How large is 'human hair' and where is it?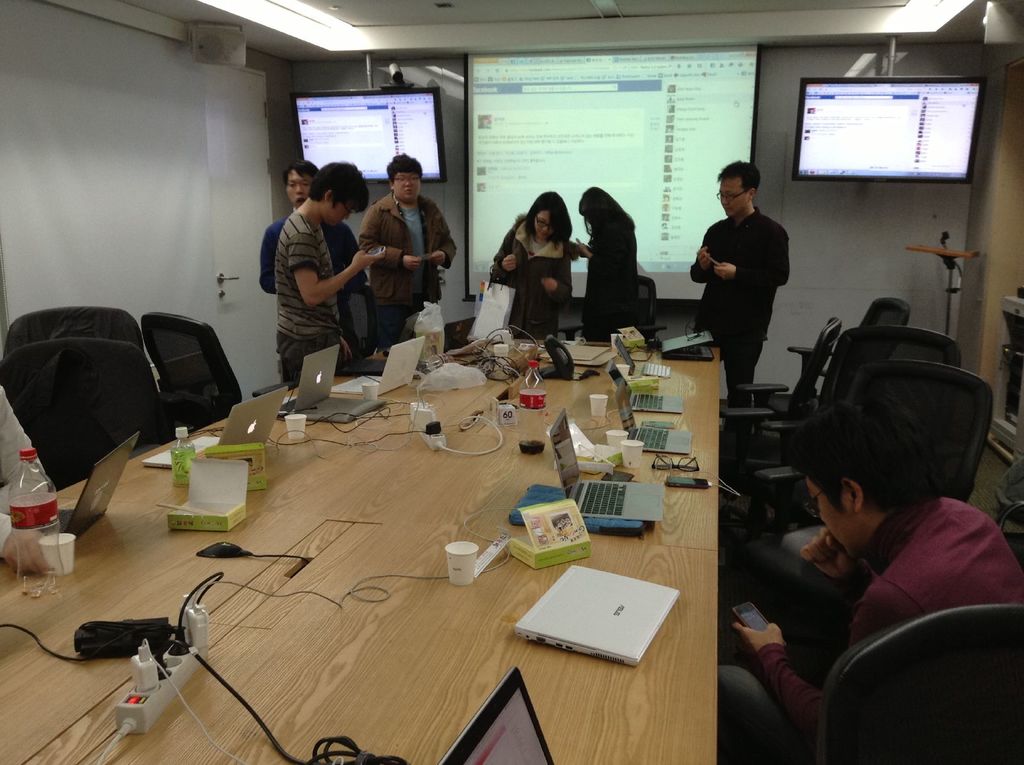
Bounding box: bbox=(785, 392, 940, 512).
